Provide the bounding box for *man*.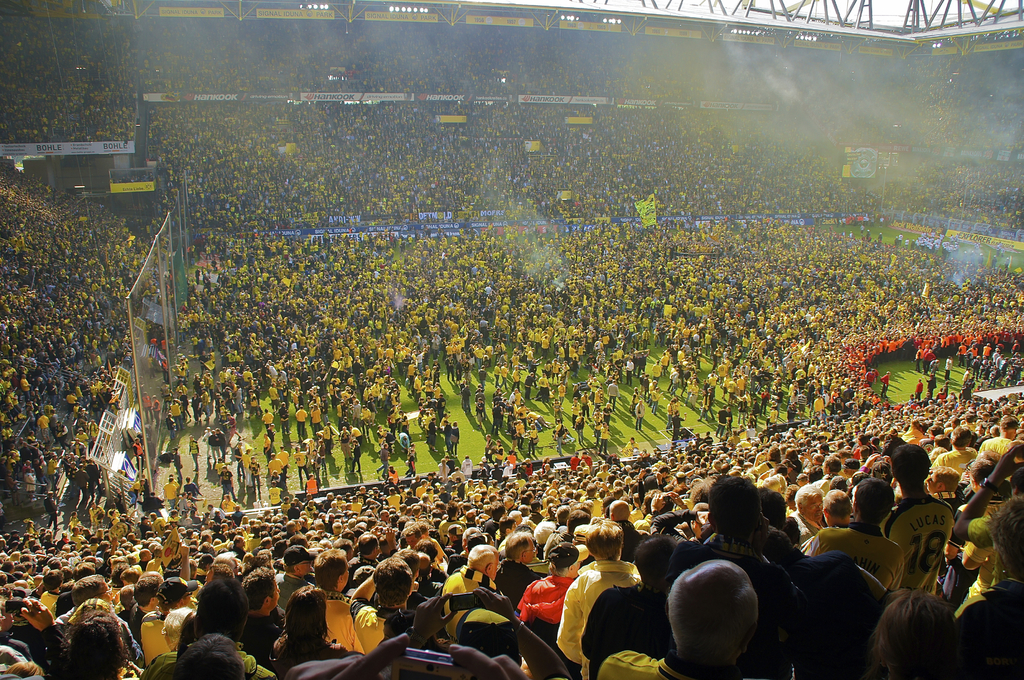
303 474 315 500.
